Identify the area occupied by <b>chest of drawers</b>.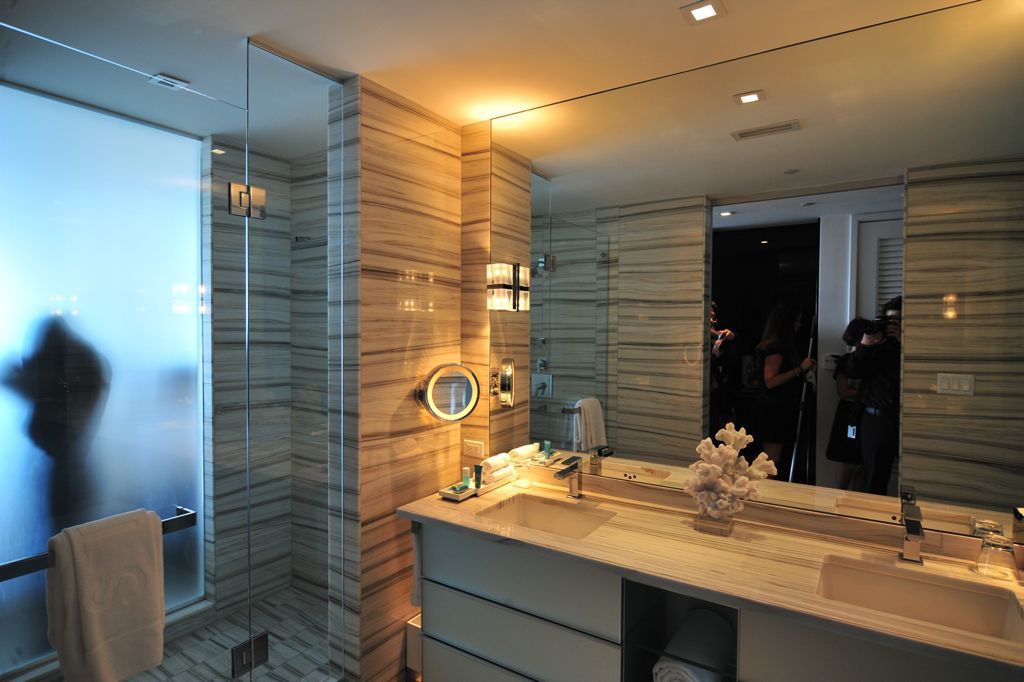
Area: 416 519 1023 681.
